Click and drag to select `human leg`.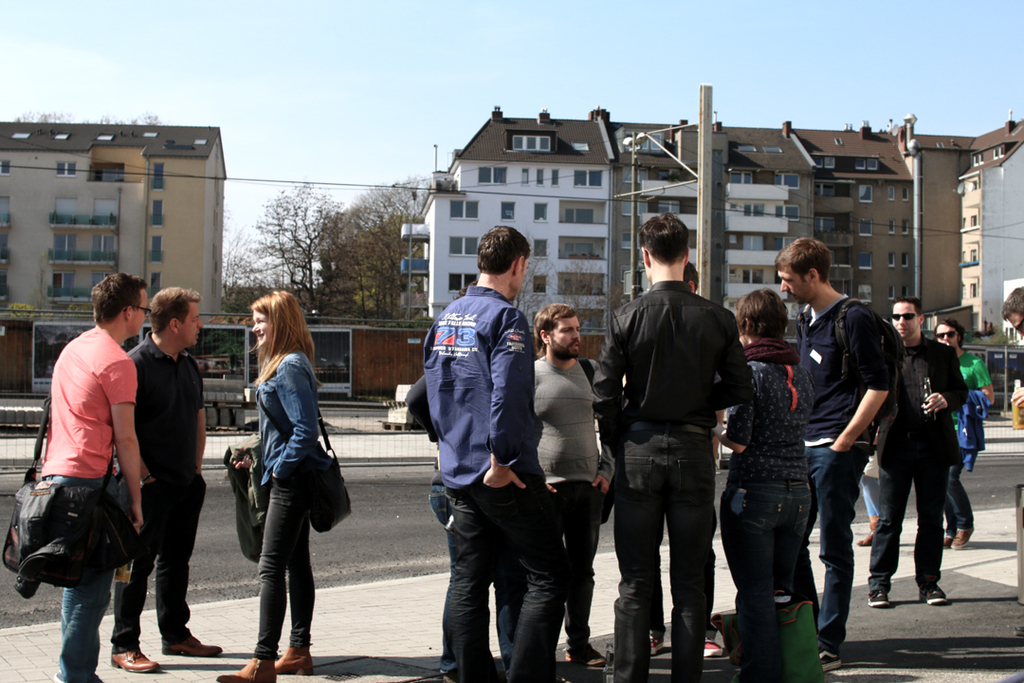
Selection: [669, 420, 711, 682].
